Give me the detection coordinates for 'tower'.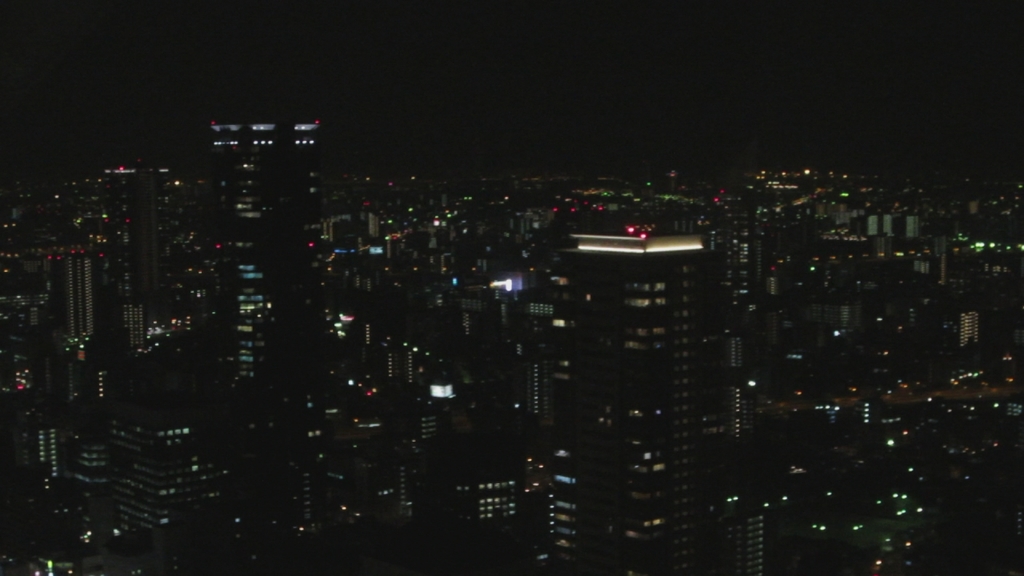
(50, 246, 116, 354).
